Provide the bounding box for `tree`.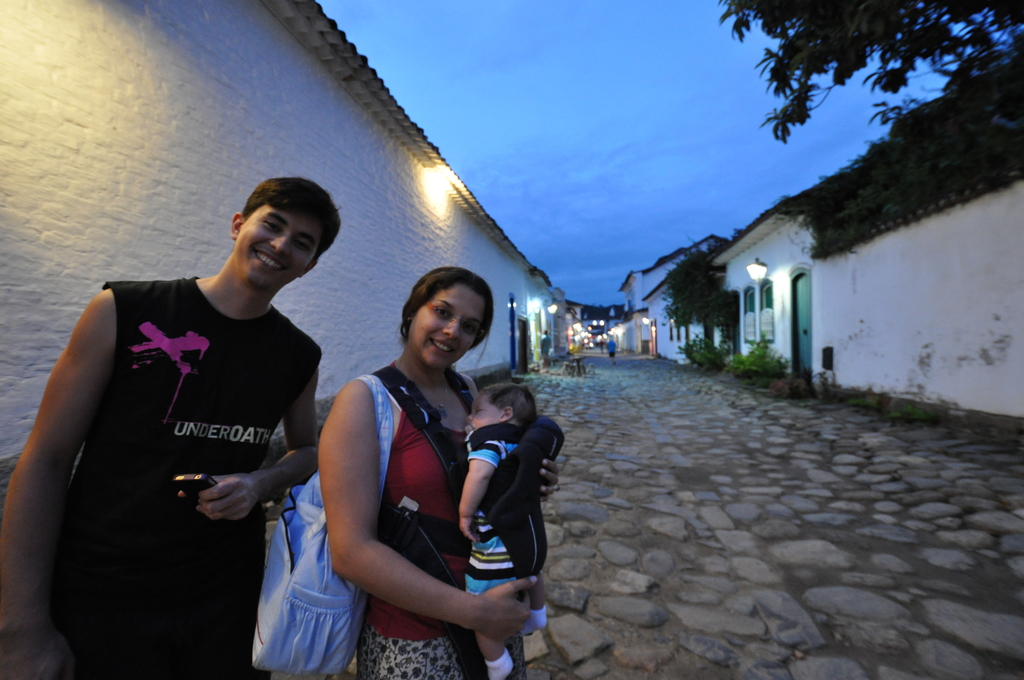
select_region(655, 241, 732, 359).
